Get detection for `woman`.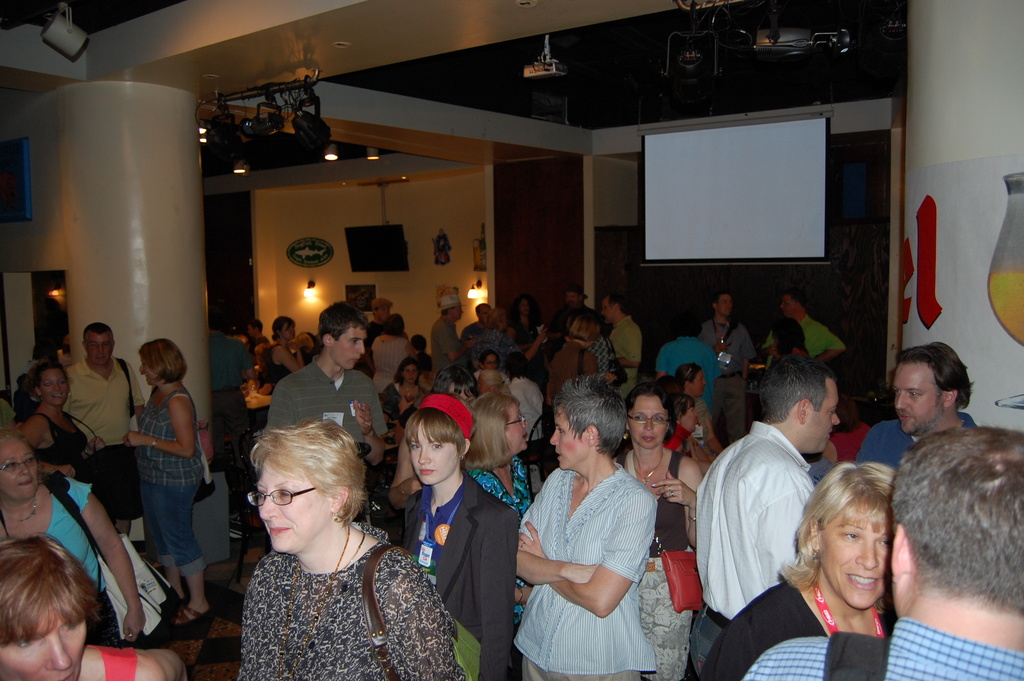
Detection: 255/316/301/386.
